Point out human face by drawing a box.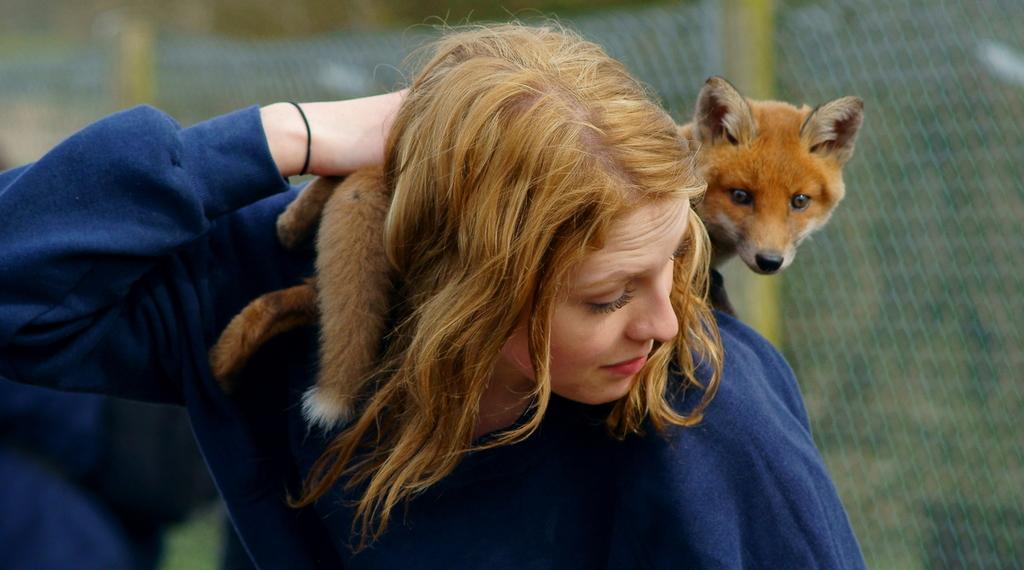
[x1=513, y1=190, x2=689, y2=403].
